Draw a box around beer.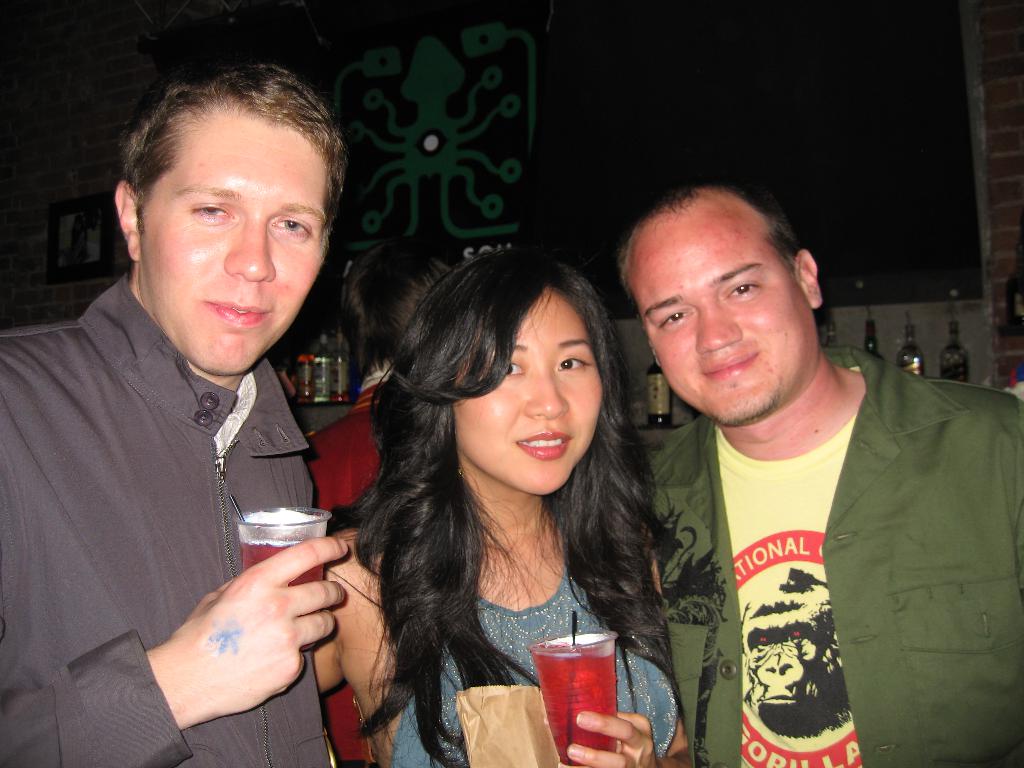
x1=241, y1=497, x2=321, y2=638.
